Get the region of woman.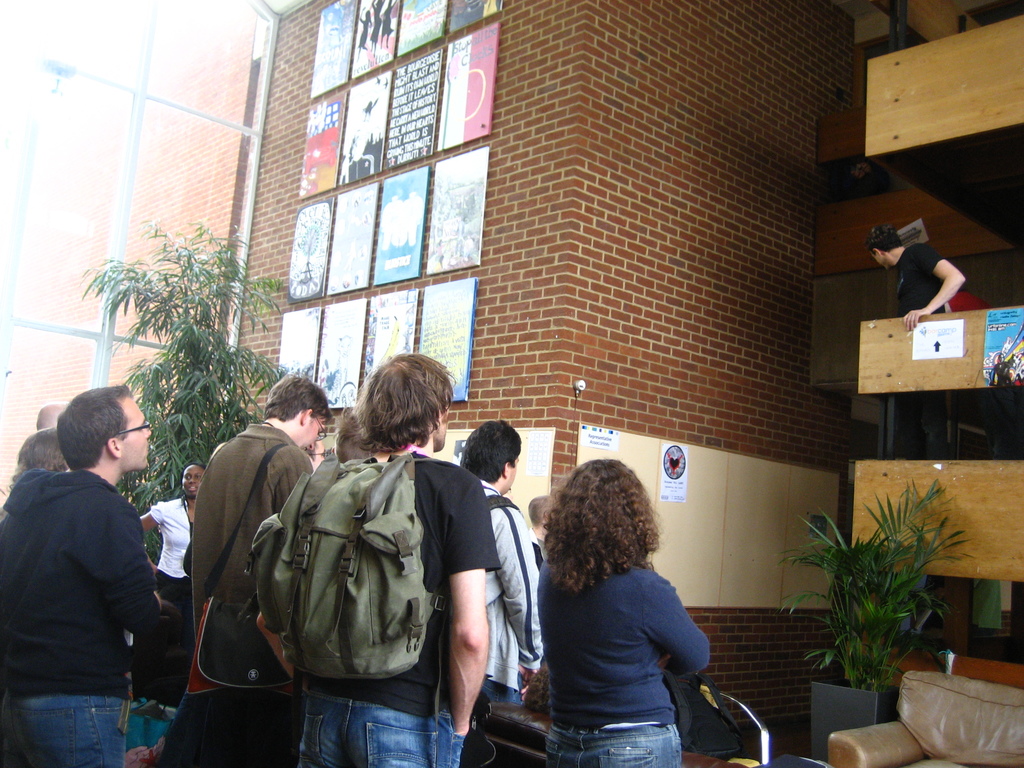
detection(514, 463, 744, 760).
